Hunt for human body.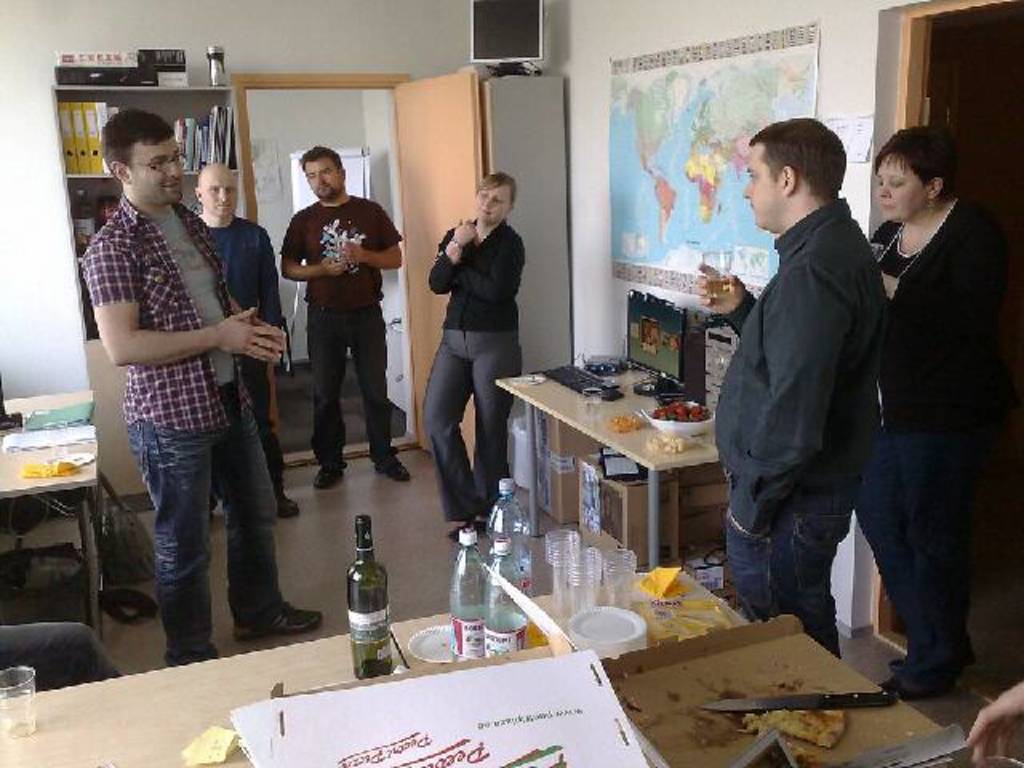
Hunted down at [x1=698, y1=117, x2=890, y2=661].
